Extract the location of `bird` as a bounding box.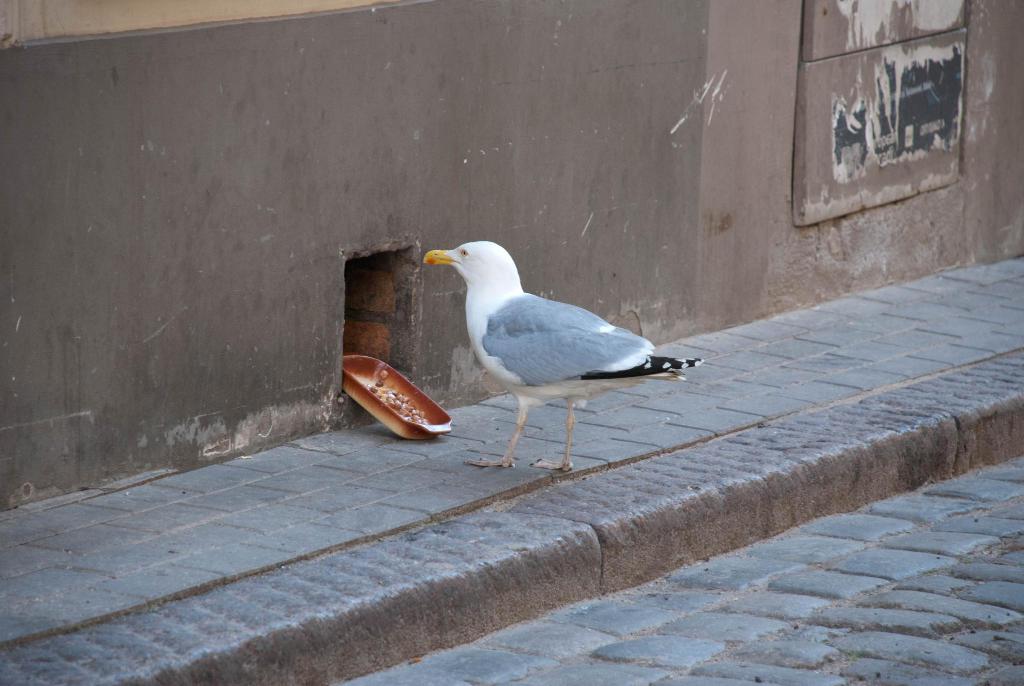
bbox=(417, 241, 714, 470).
